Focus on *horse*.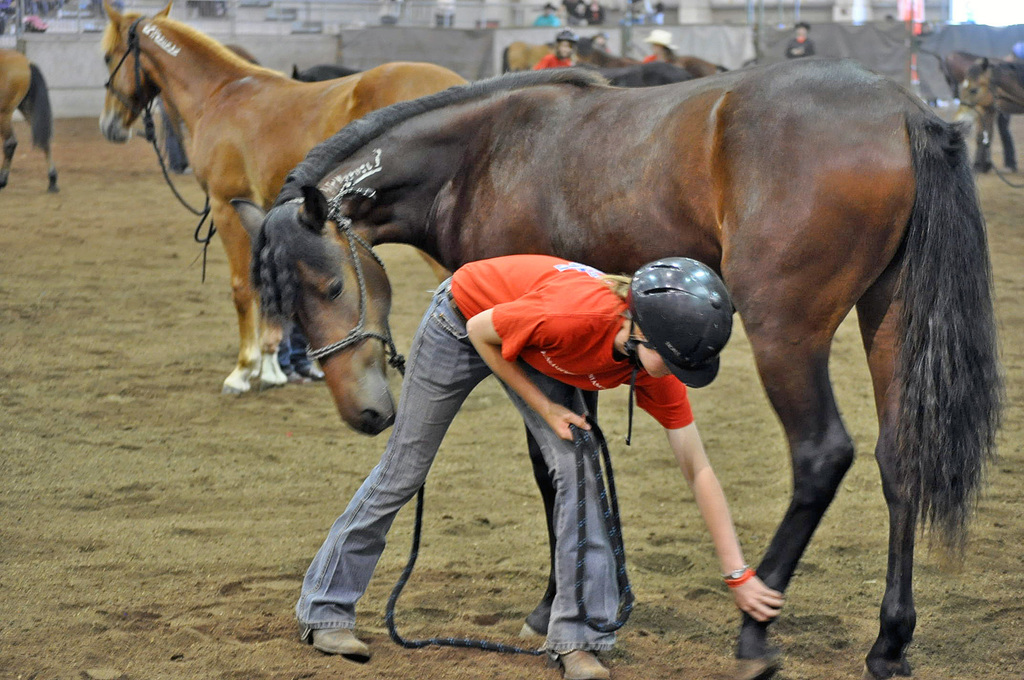
Focused at Rect(0, 49, 58, 194).
